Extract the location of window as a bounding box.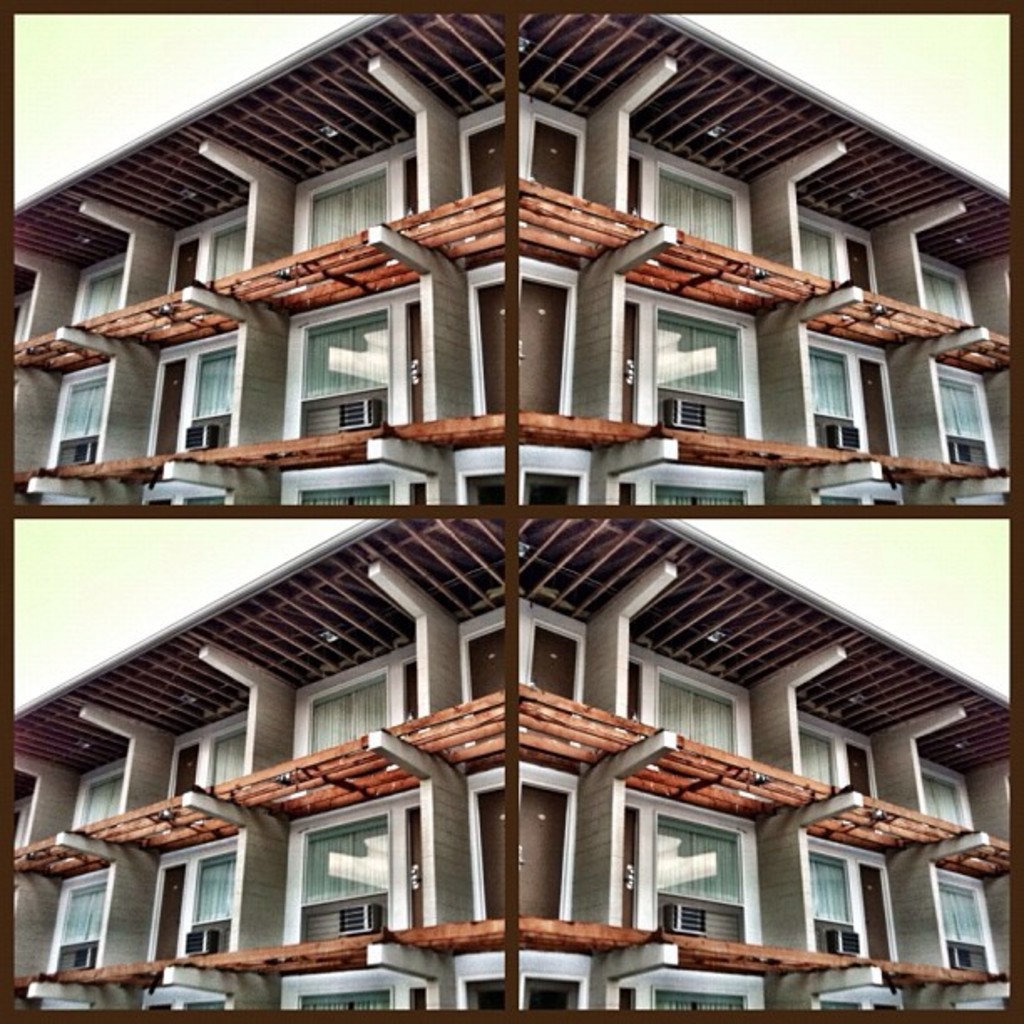
202, 730, 243, 785.
